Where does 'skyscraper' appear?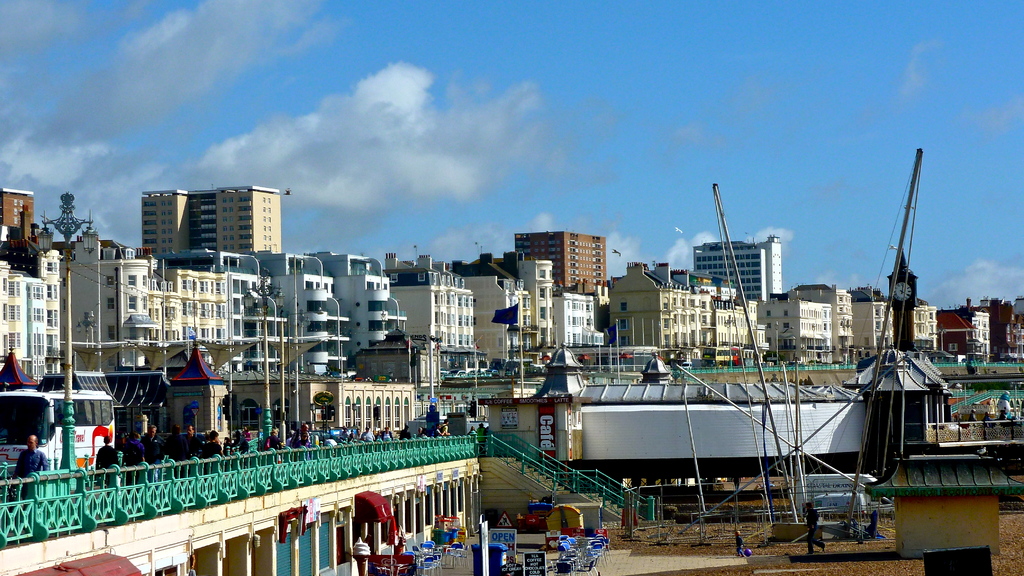
Appears at select_region(0, 187, 66, 390).
